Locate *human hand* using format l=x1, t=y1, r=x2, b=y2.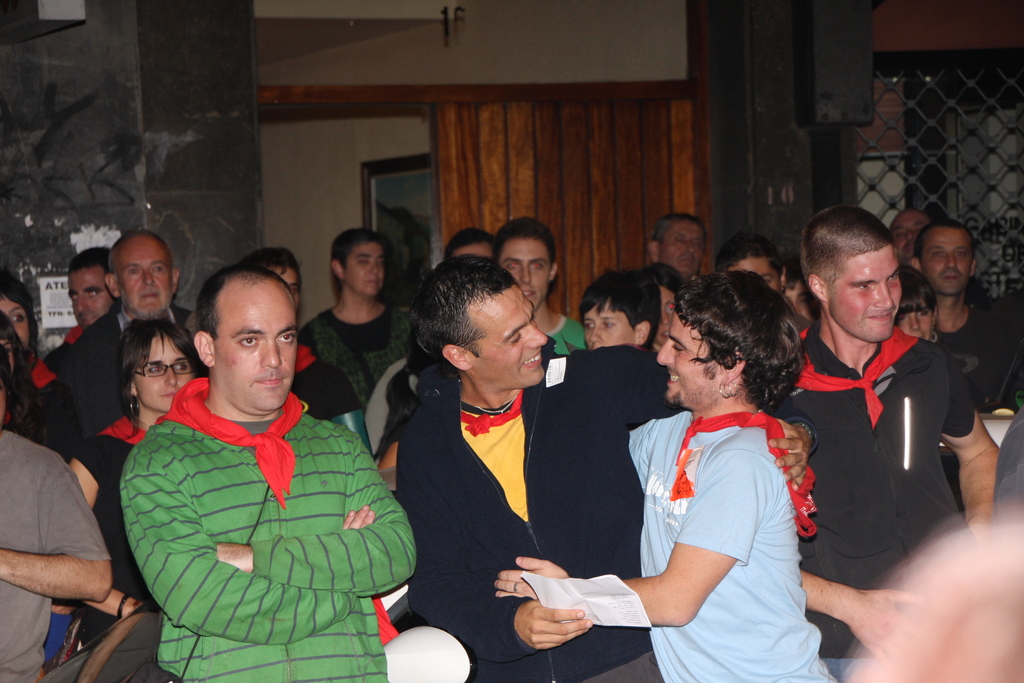
l=514, t=581, r=598, b=656.
